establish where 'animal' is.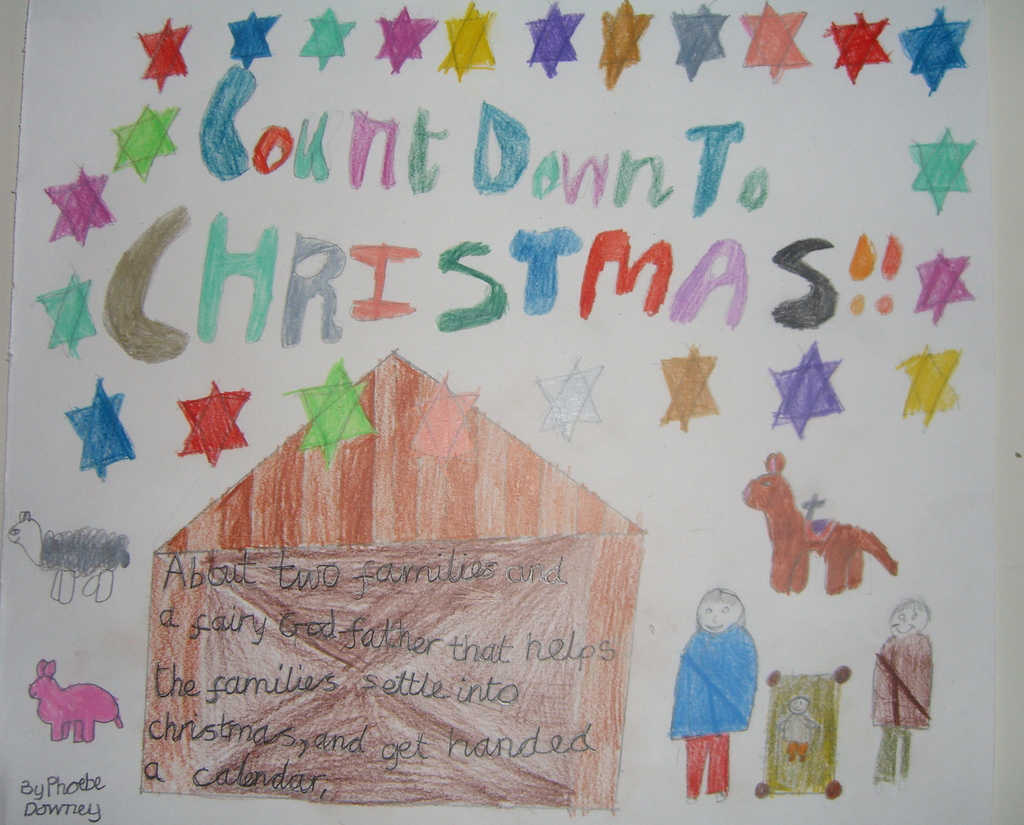
Established at <region>738, 446, 904, 604</region>.
